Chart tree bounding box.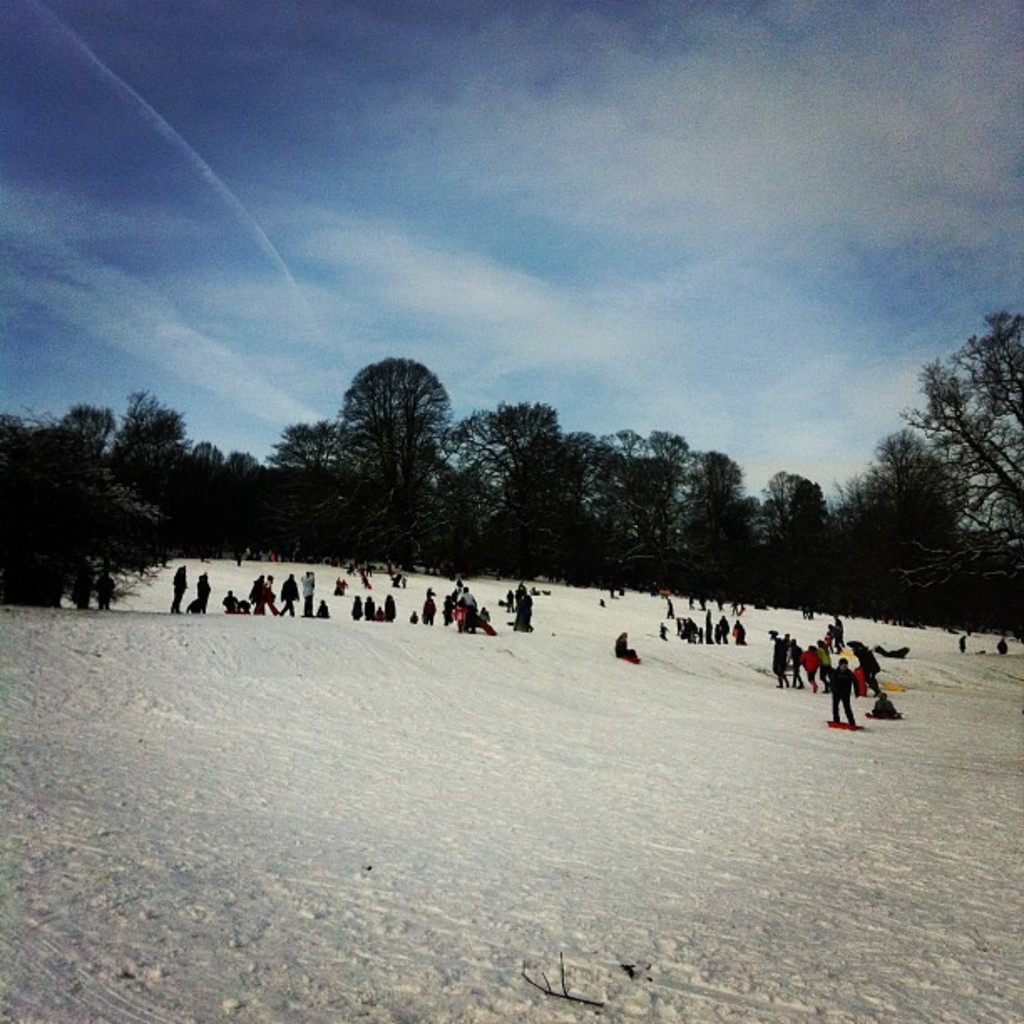
Charted: select_region(766, 480, 857, 609).
